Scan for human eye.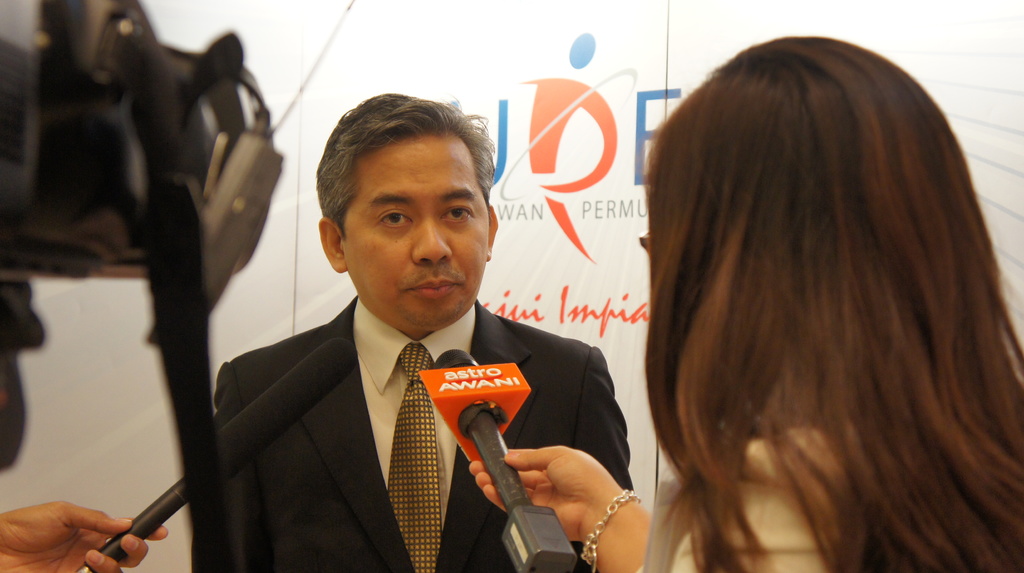
Scan result: [x1=438, y1=202, x2=472, y2=225].
